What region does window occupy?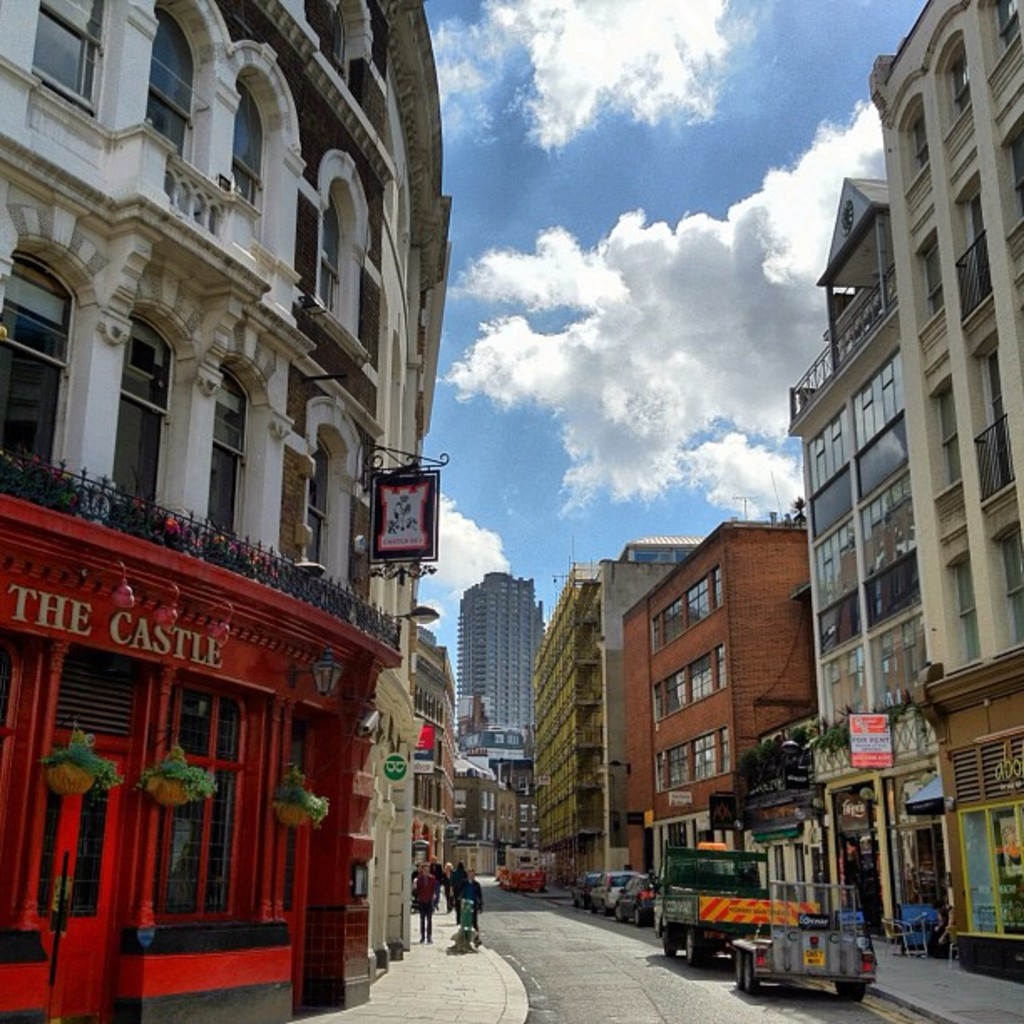
pyautogui.locateOnScreen(308, 435, 330, 569).
